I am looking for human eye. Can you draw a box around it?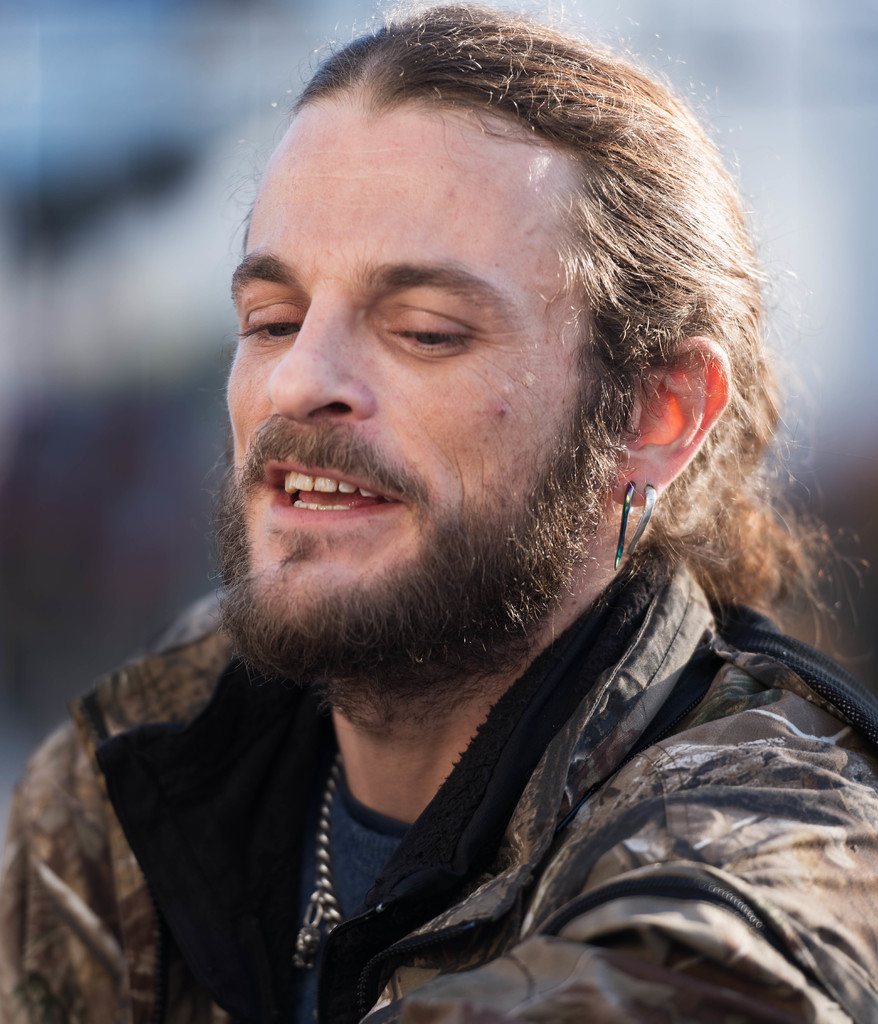
Sure, the bounding box is [237,301,310,350].
